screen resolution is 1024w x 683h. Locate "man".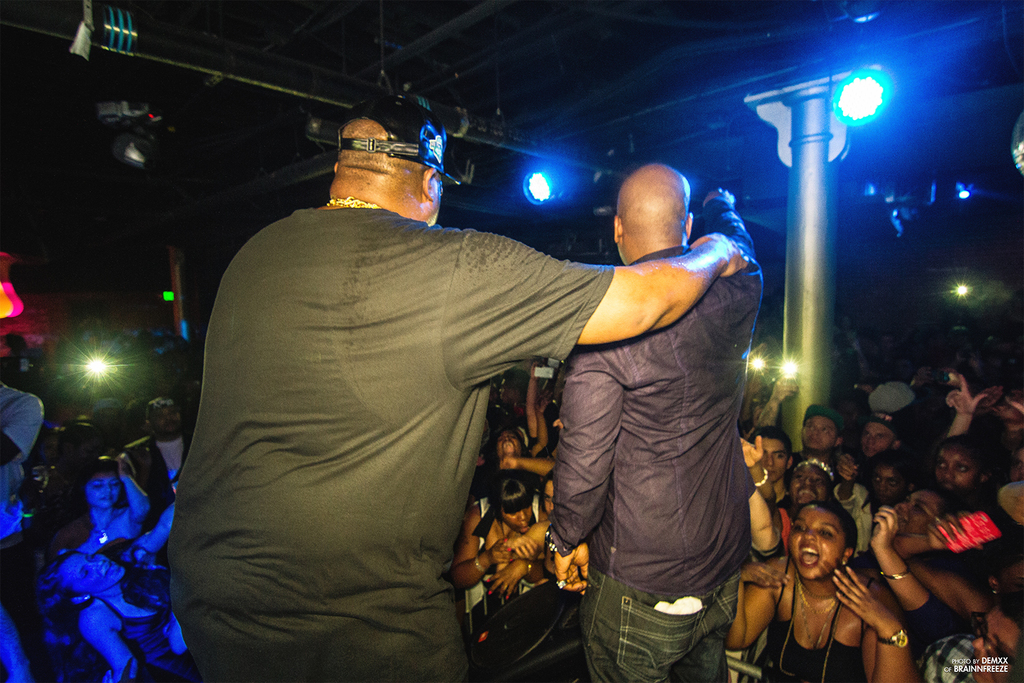
158/82/743/675.
